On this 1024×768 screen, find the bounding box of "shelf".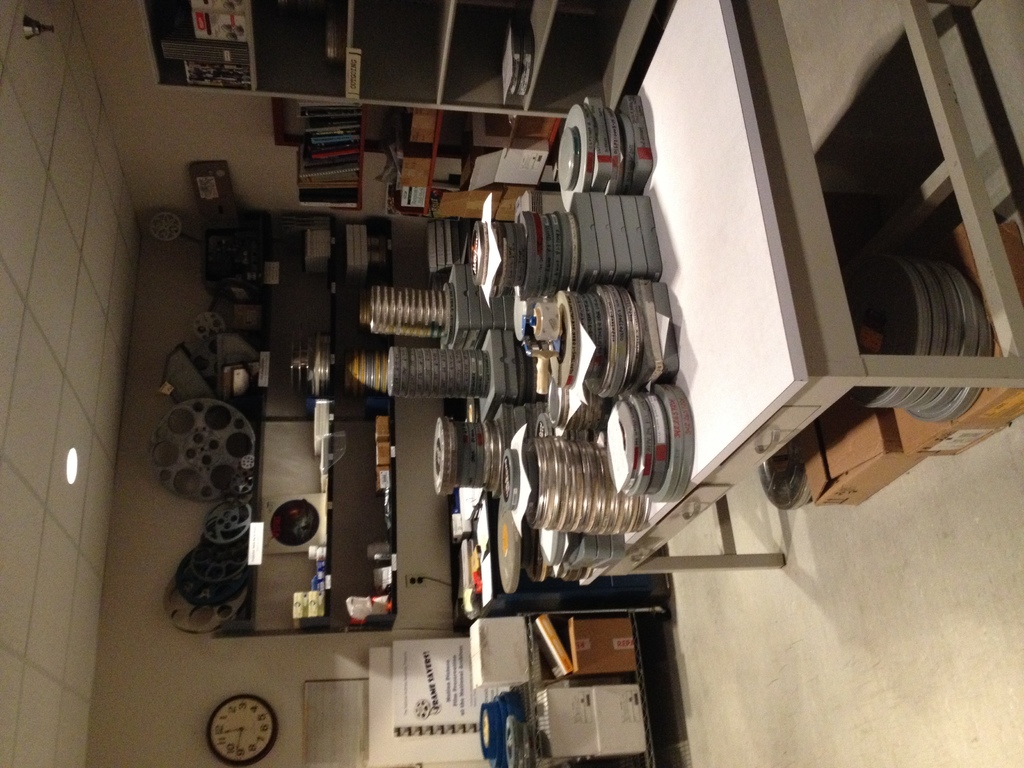
Bounding box: (x1=207, y1=307, x2=323, y2=644).
